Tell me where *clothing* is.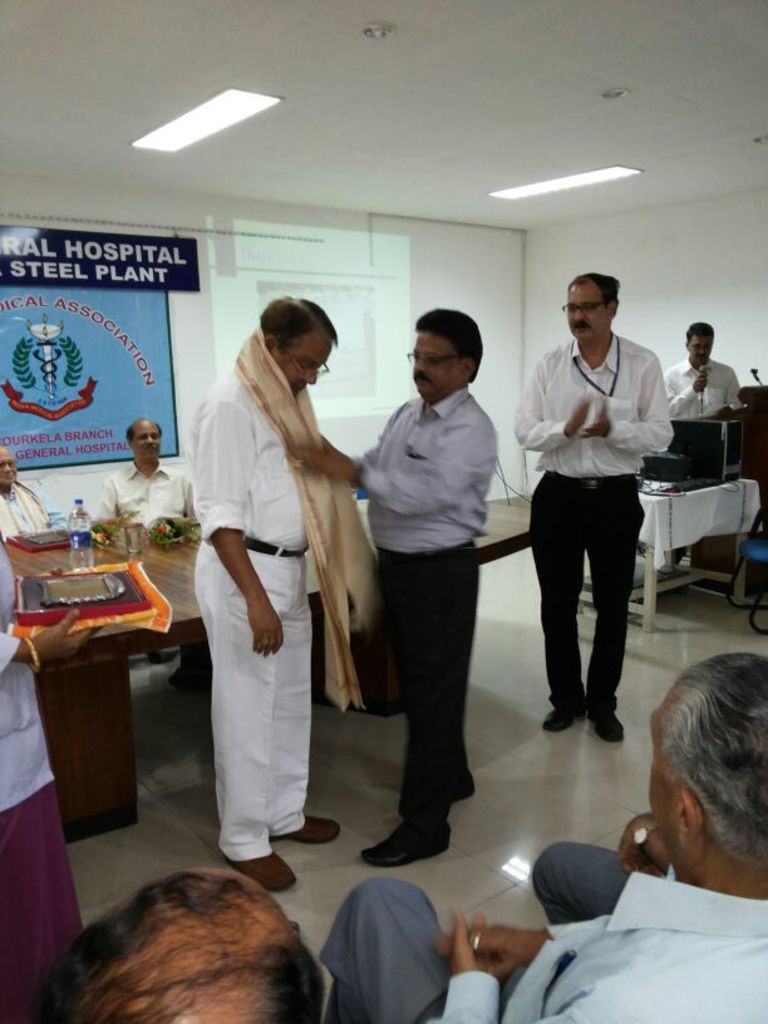
*clothing* is at crop(661, 359, 745, 418).
